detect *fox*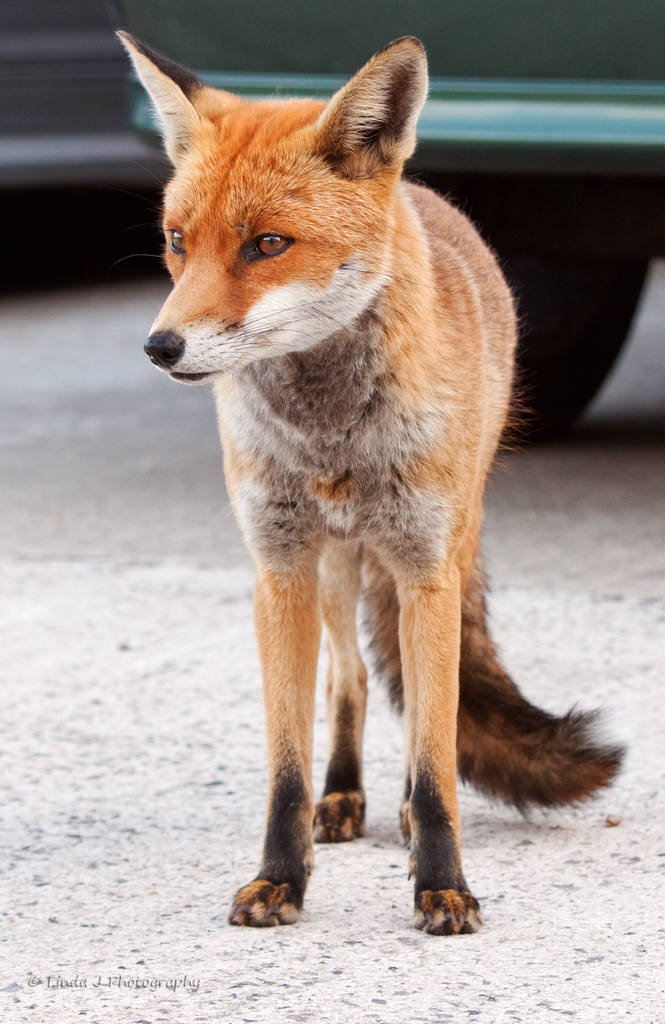
112/26/630/937
